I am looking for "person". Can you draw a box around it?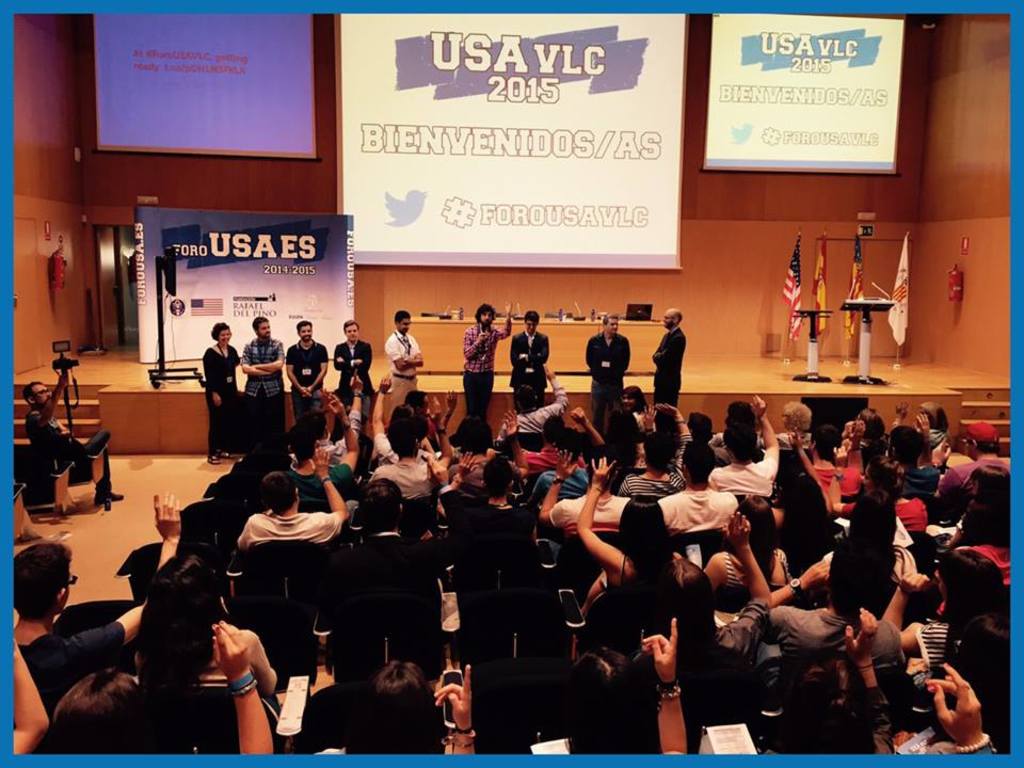
Sure, the bounding box is crop(510, 309, 548, 411).
